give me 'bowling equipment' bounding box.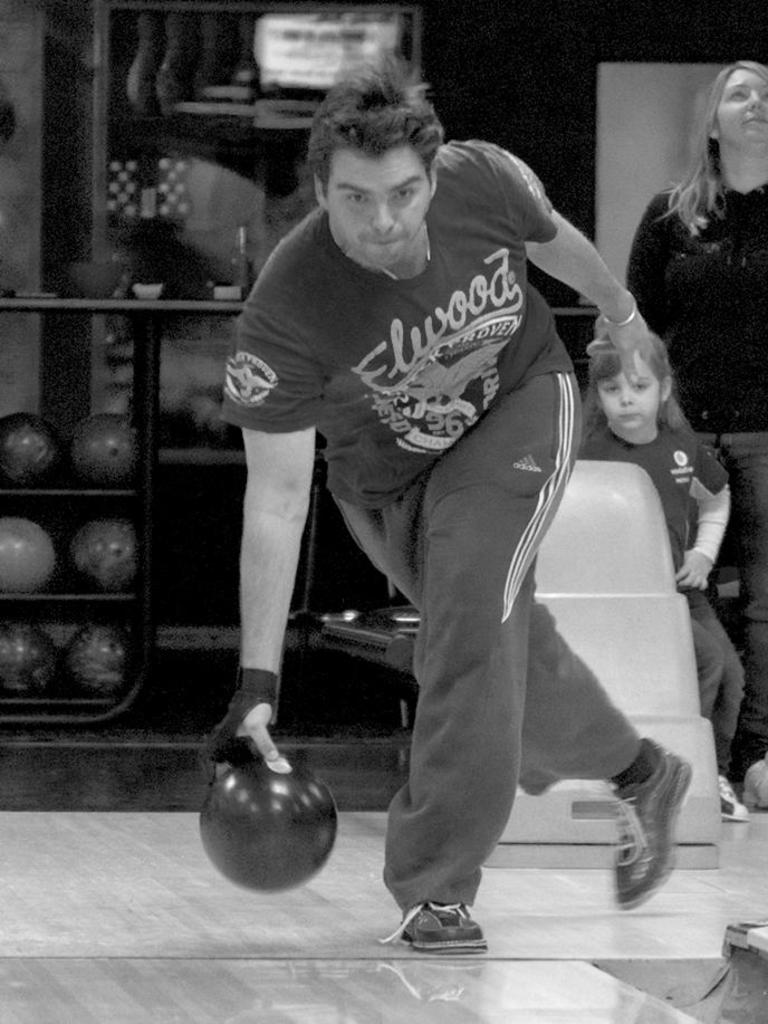
crop(66, 402, 132, 487).
